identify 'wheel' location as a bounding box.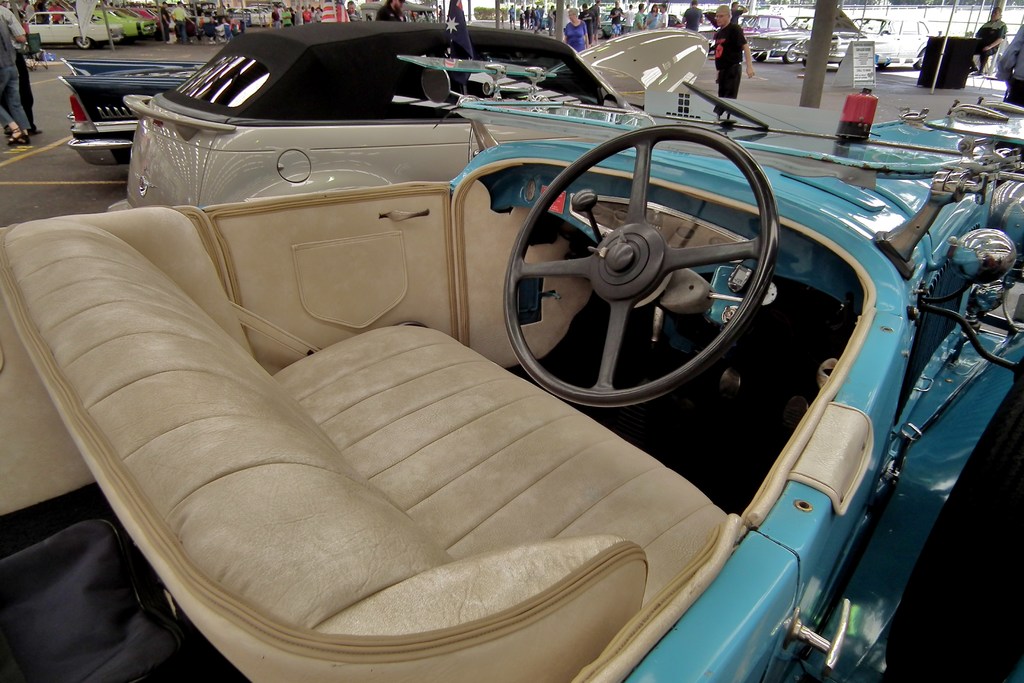
crop(499, 120, 781, 409).
